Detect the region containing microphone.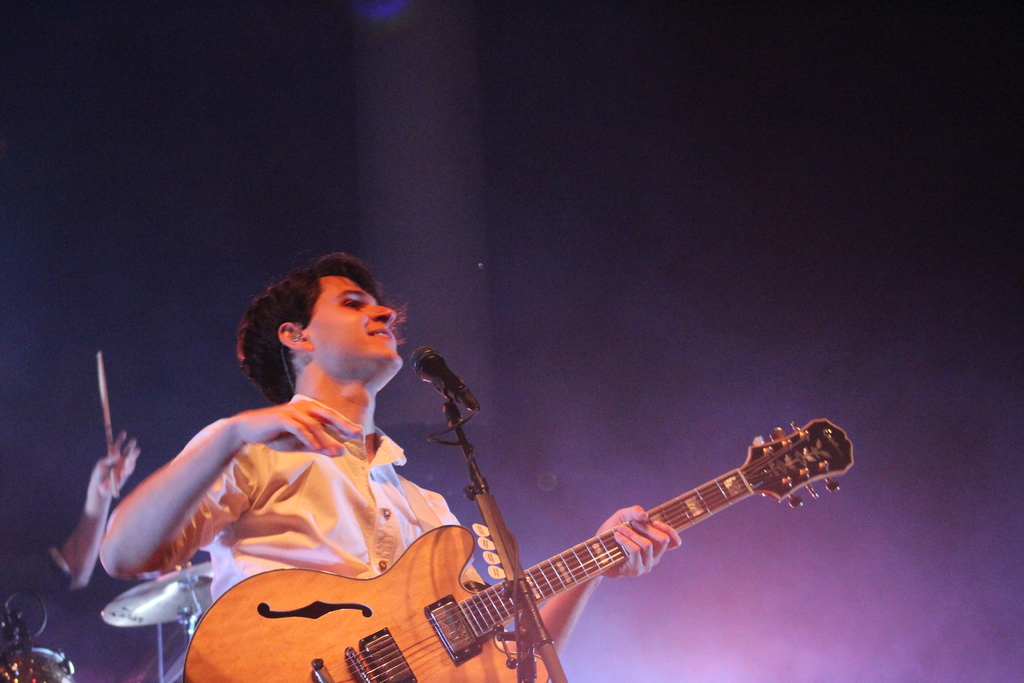
[left=396, top=335, right=483, bottom=422].
